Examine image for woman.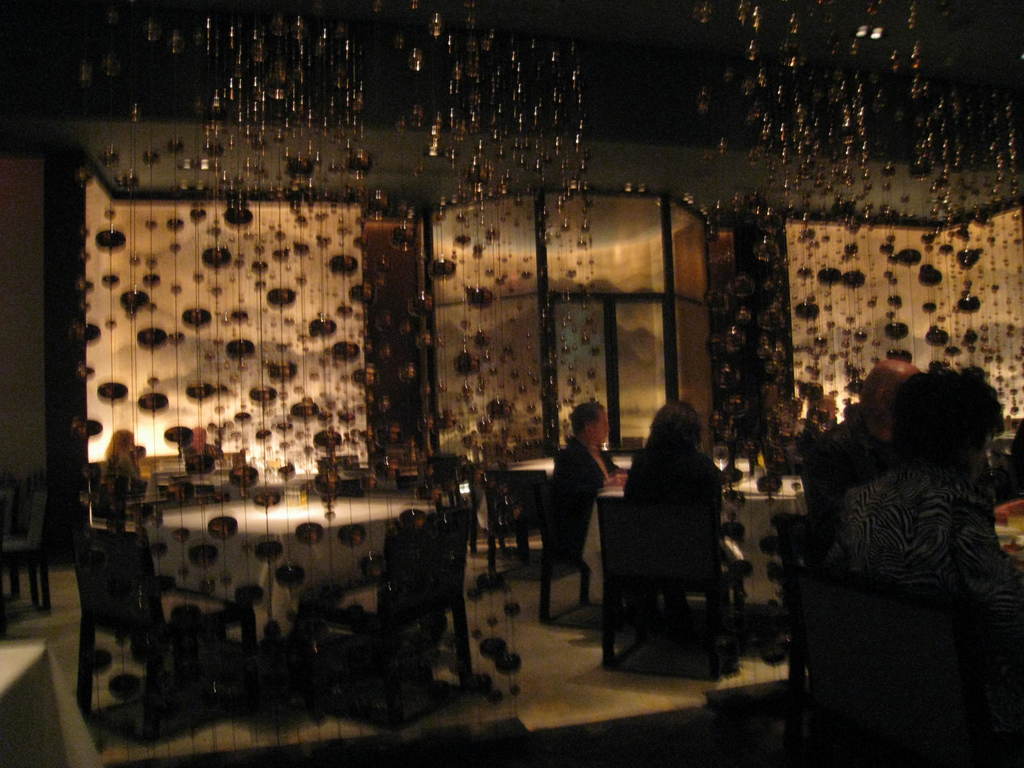
Examination result: (x1=551, y1=399, x2=632, y2=615).
